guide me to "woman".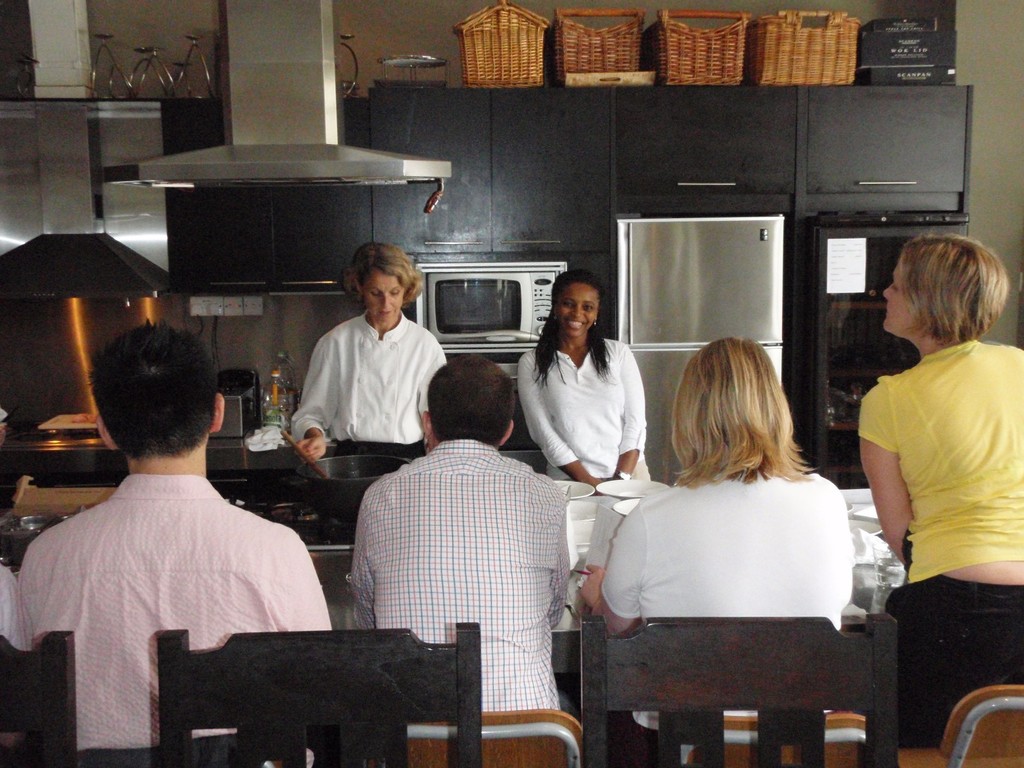
Guidance: pyautogui.locateOnScreen(573, 342, 899, 744).
